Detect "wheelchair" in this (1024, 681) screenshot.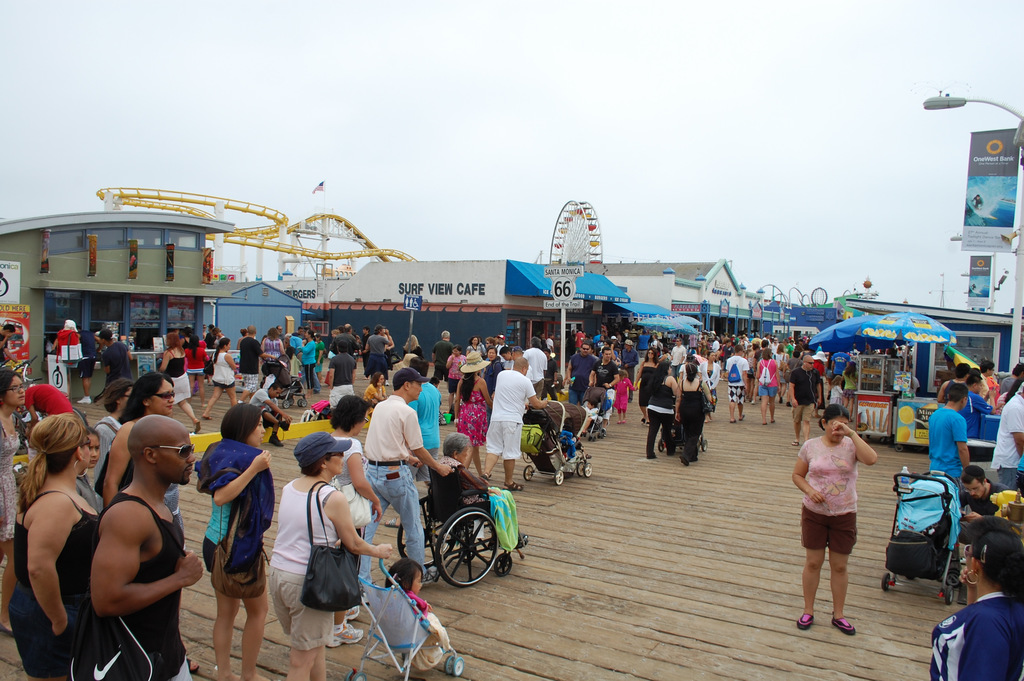
Detection: bbox=[422, 470, 522, 593].
